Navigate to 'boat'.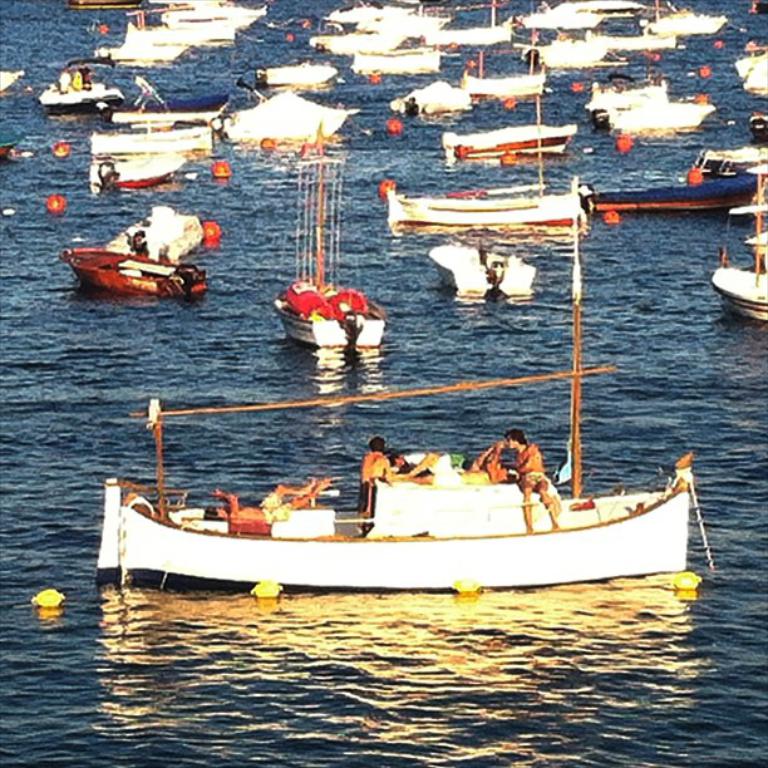
Navigation target: {"left": 103, "top": 202, "right": 212, "bottom": 261}.
